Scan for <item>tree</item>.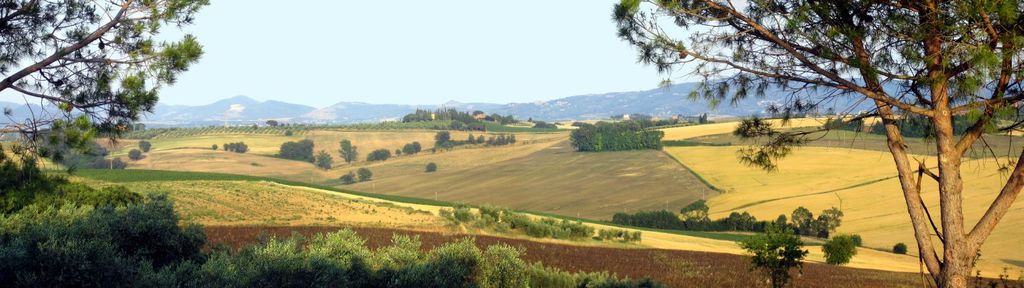
Scan result: bbox=[0, 143, 605, 284].
